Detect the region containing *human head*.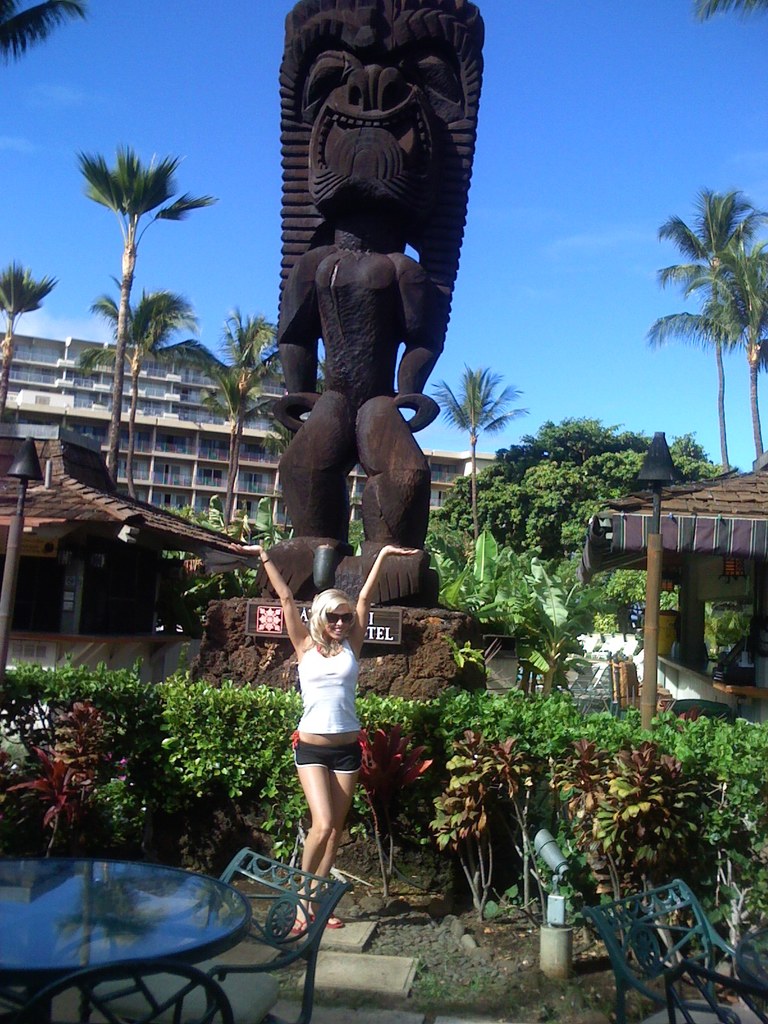
(x1=314, y1=591, x2=357, y2=637).
